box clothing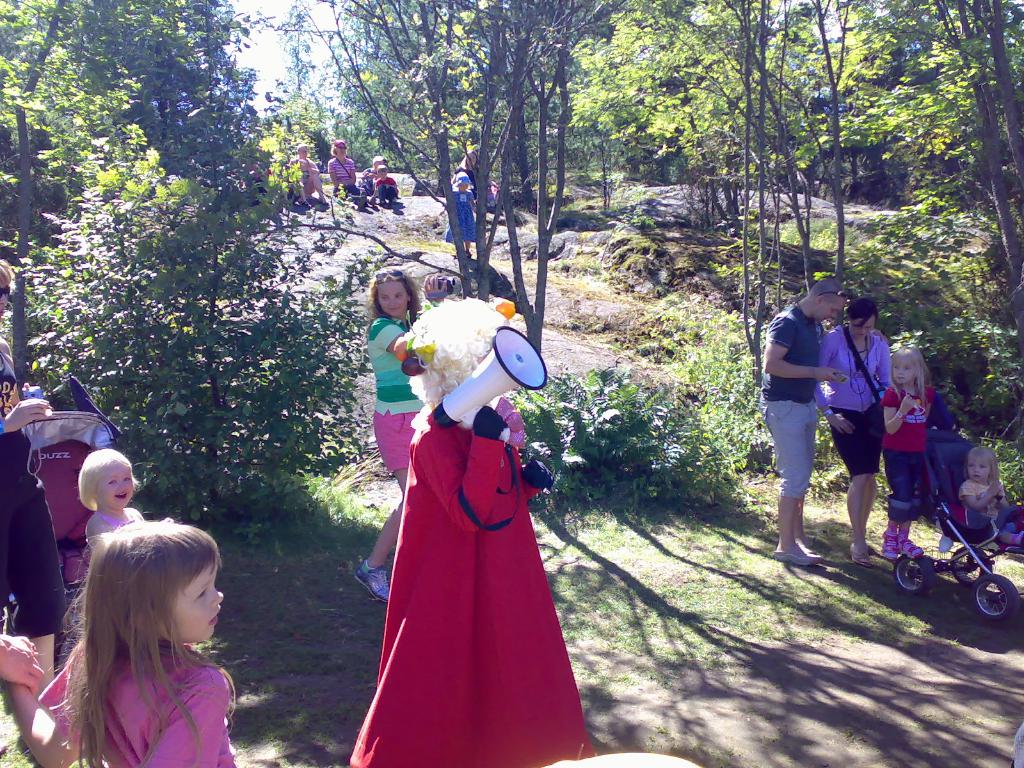
(x1=346, y1=401, x2=594, y2=766)
